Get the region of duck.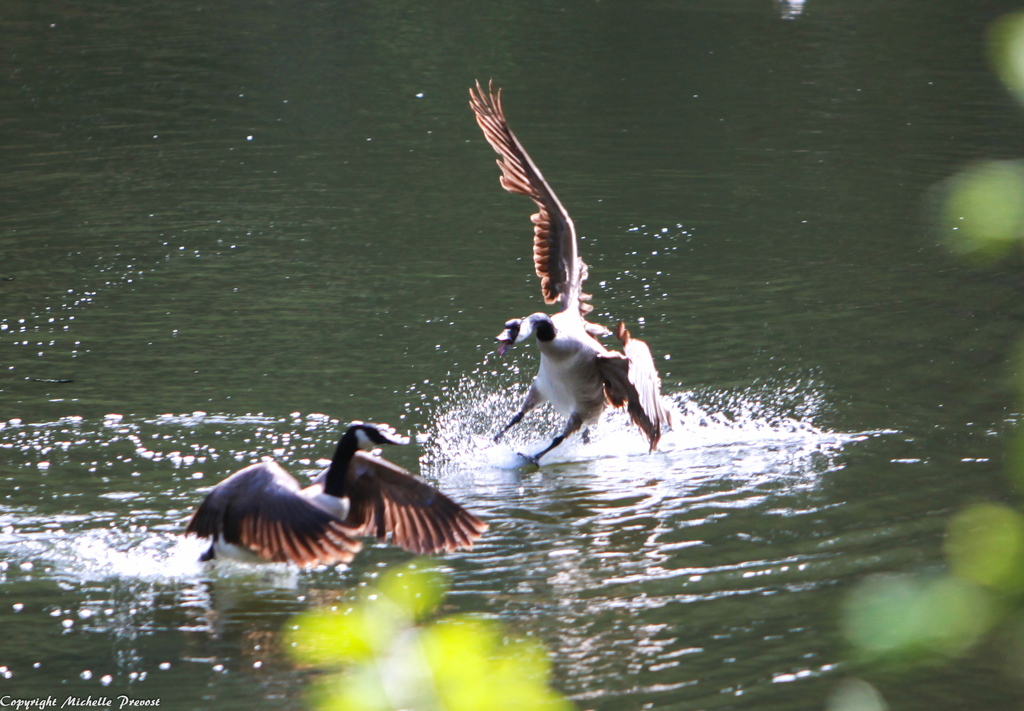
box(169, 419, 506, 589).
